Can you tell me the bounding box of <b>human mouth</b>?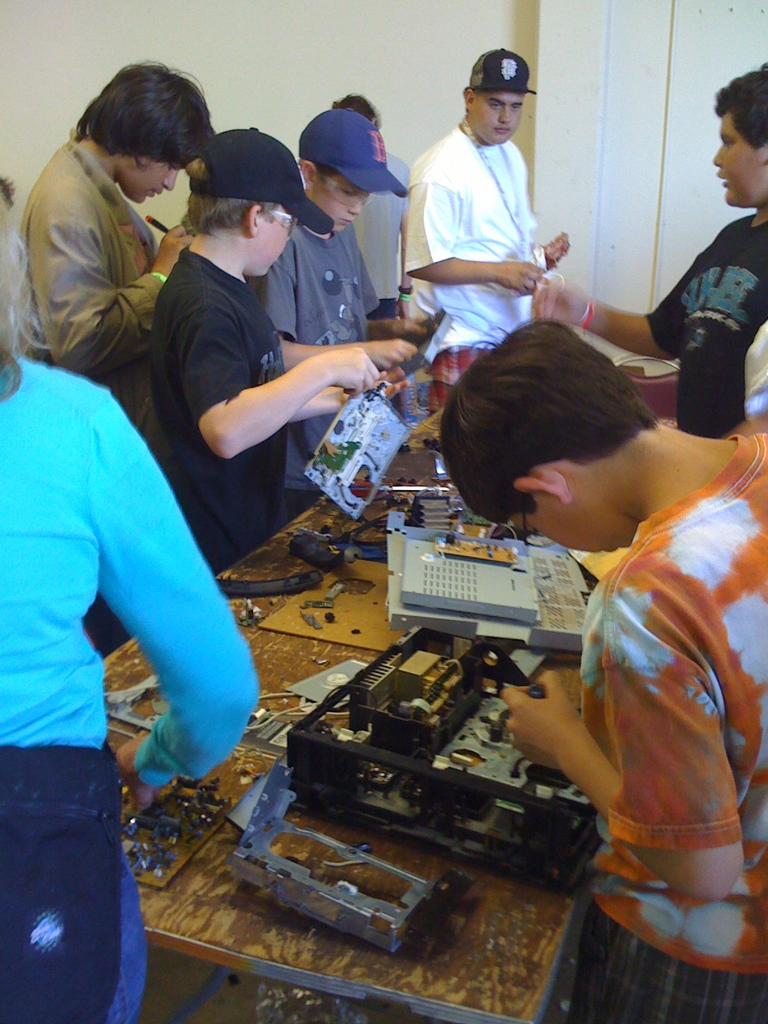
(left=488, top=125, right=517, bottom=140).
